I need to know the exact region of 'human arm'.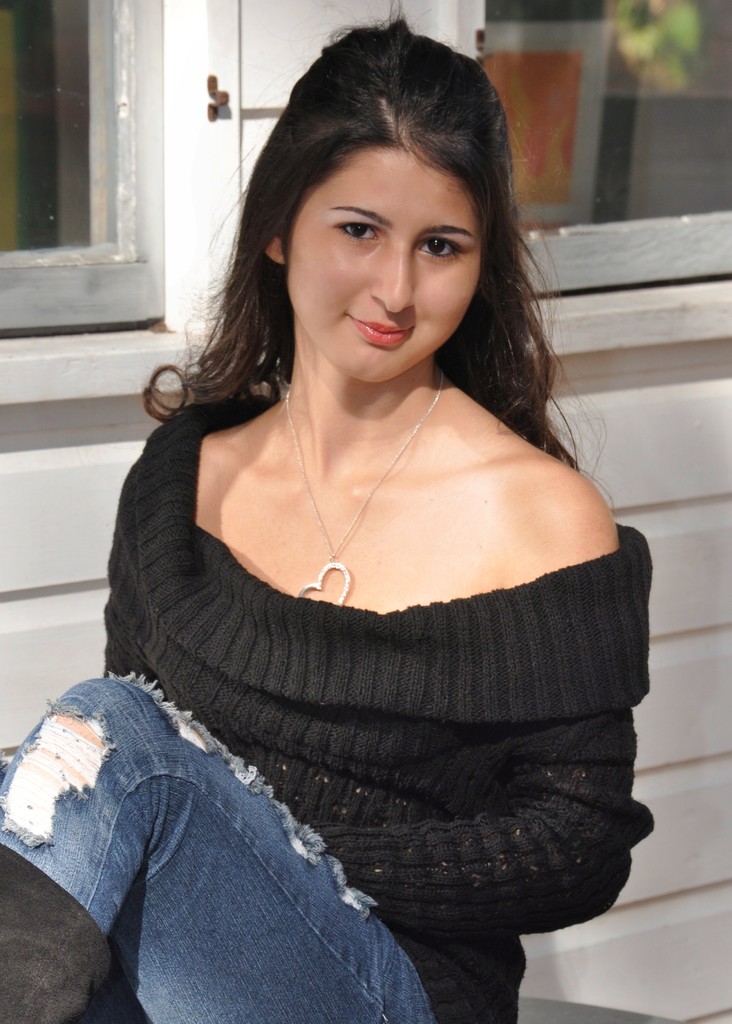
Region: crop(304, 462, 655, 927).
